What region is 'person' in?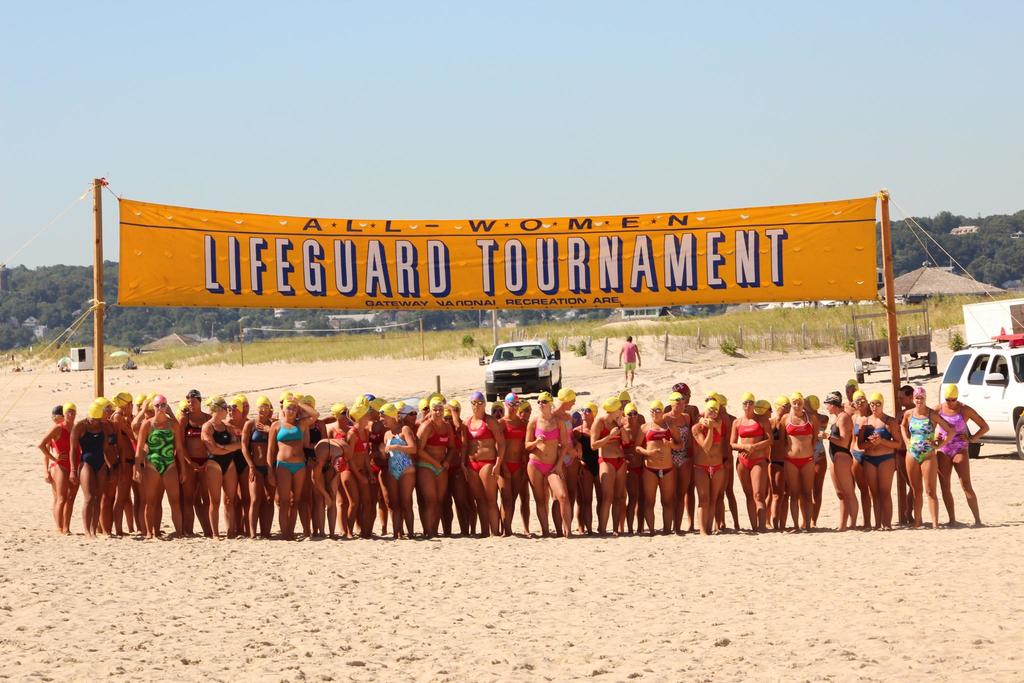
detection(320, 407, 345, 525).
